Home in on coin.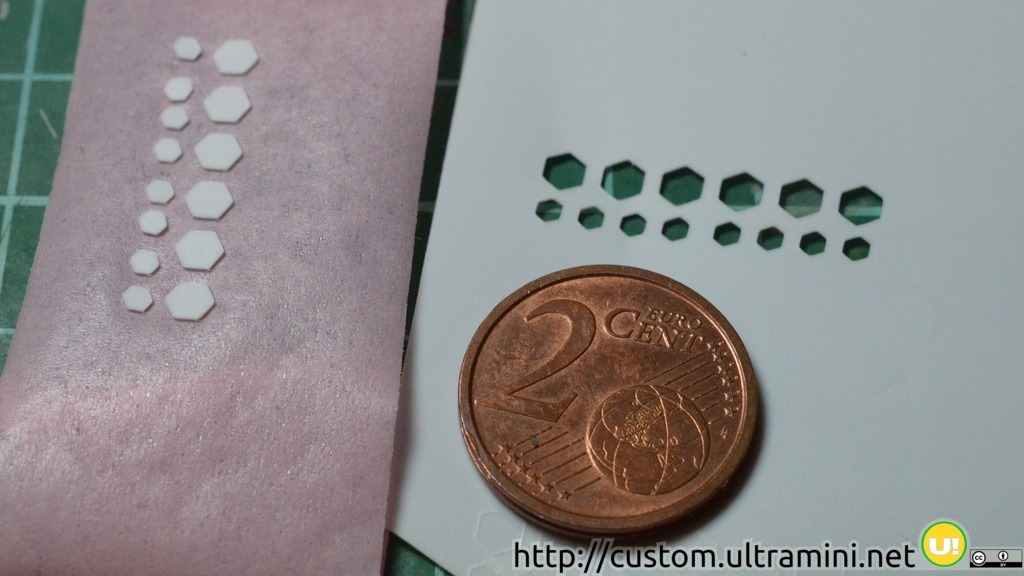
Homed in at (458,255,767,538).
